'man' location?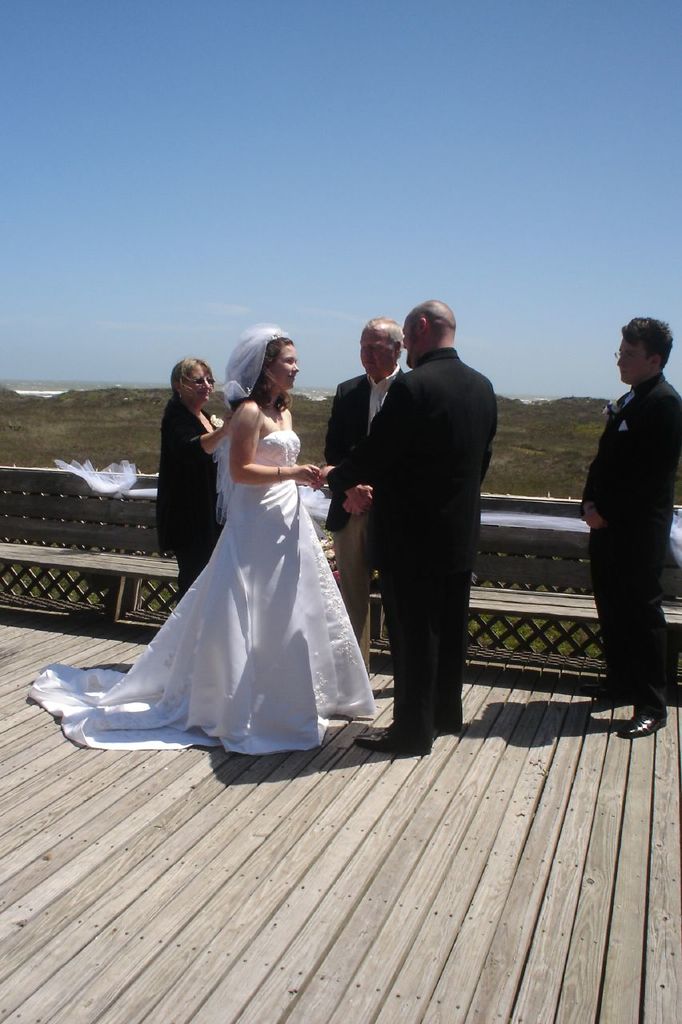
321 313 406 650
